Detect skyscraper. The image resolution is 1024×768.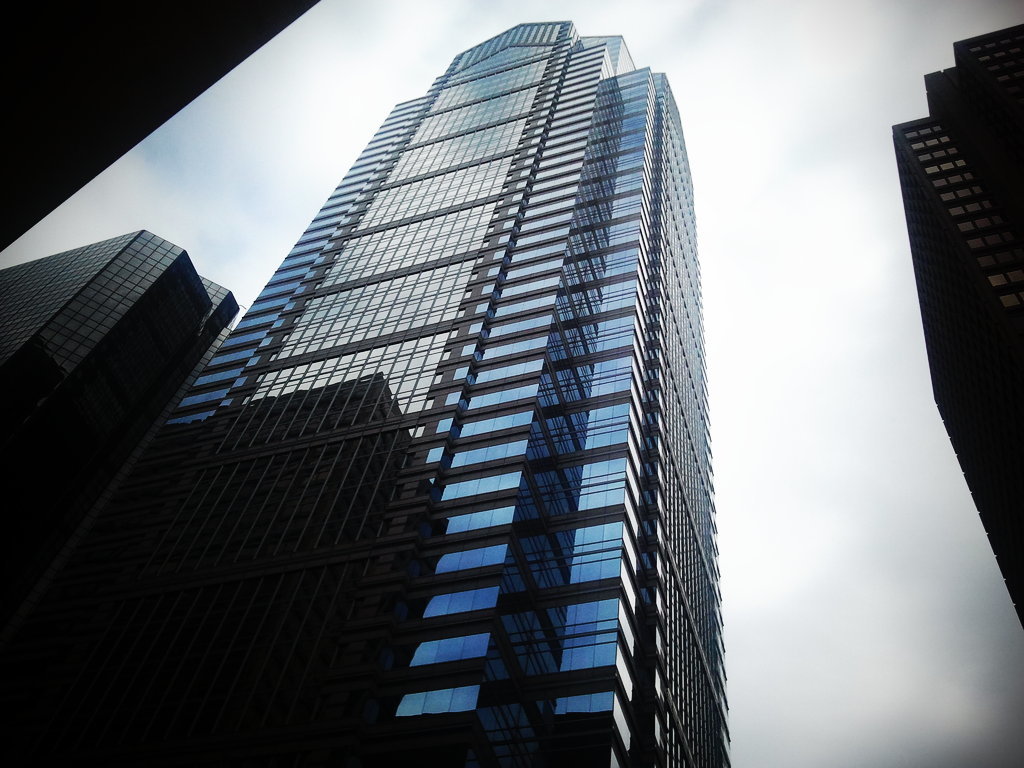
(0, 0, 316, 248).
